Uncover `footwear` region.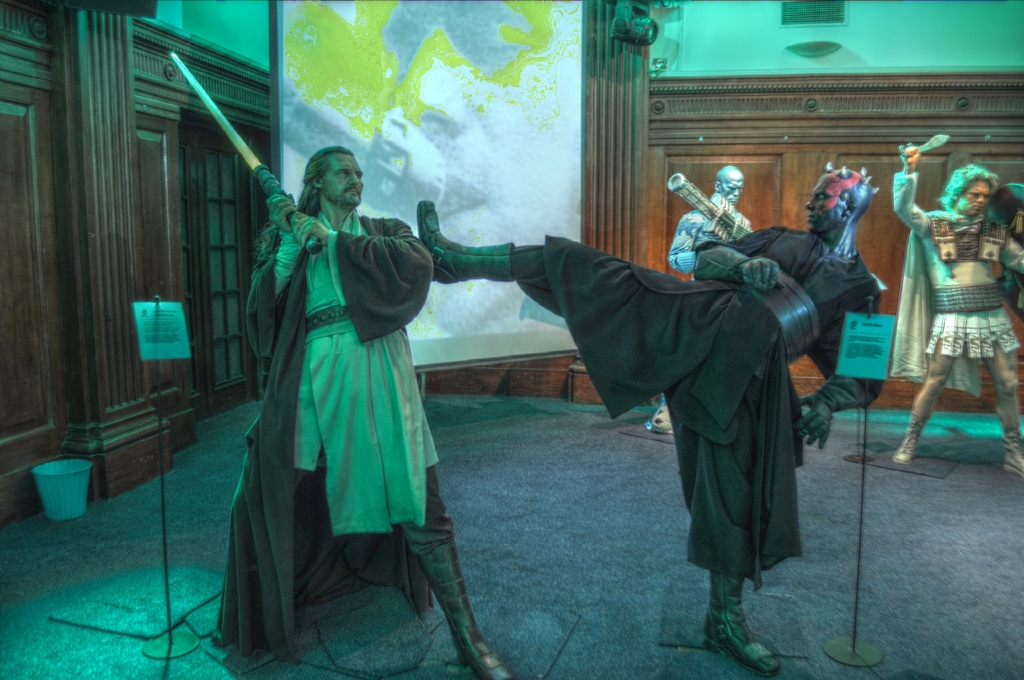
Uncovered: Rect(415, 197, 528, 286).
